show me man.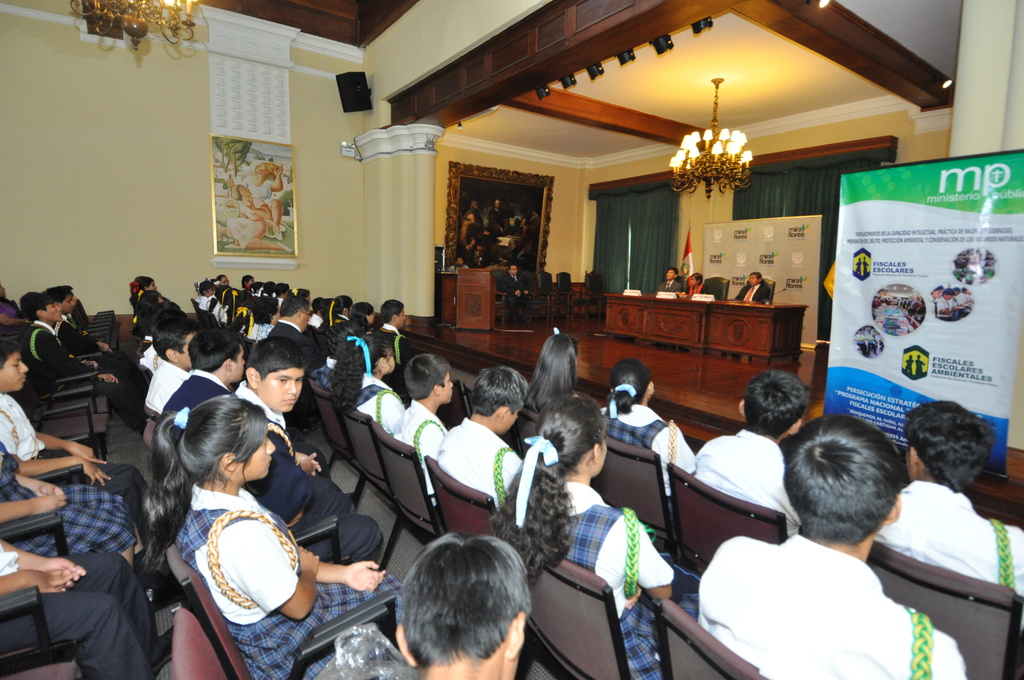
man is here: 490,201,517,228.
